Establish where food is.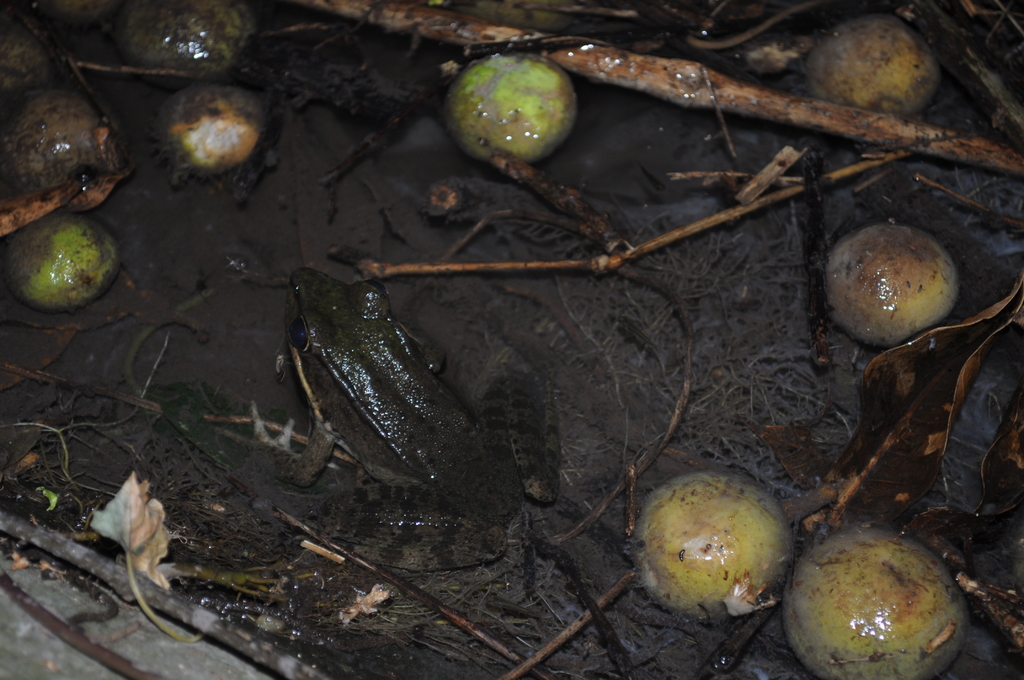
Established at x1=803 y1=17 x2=938 y2=124.
